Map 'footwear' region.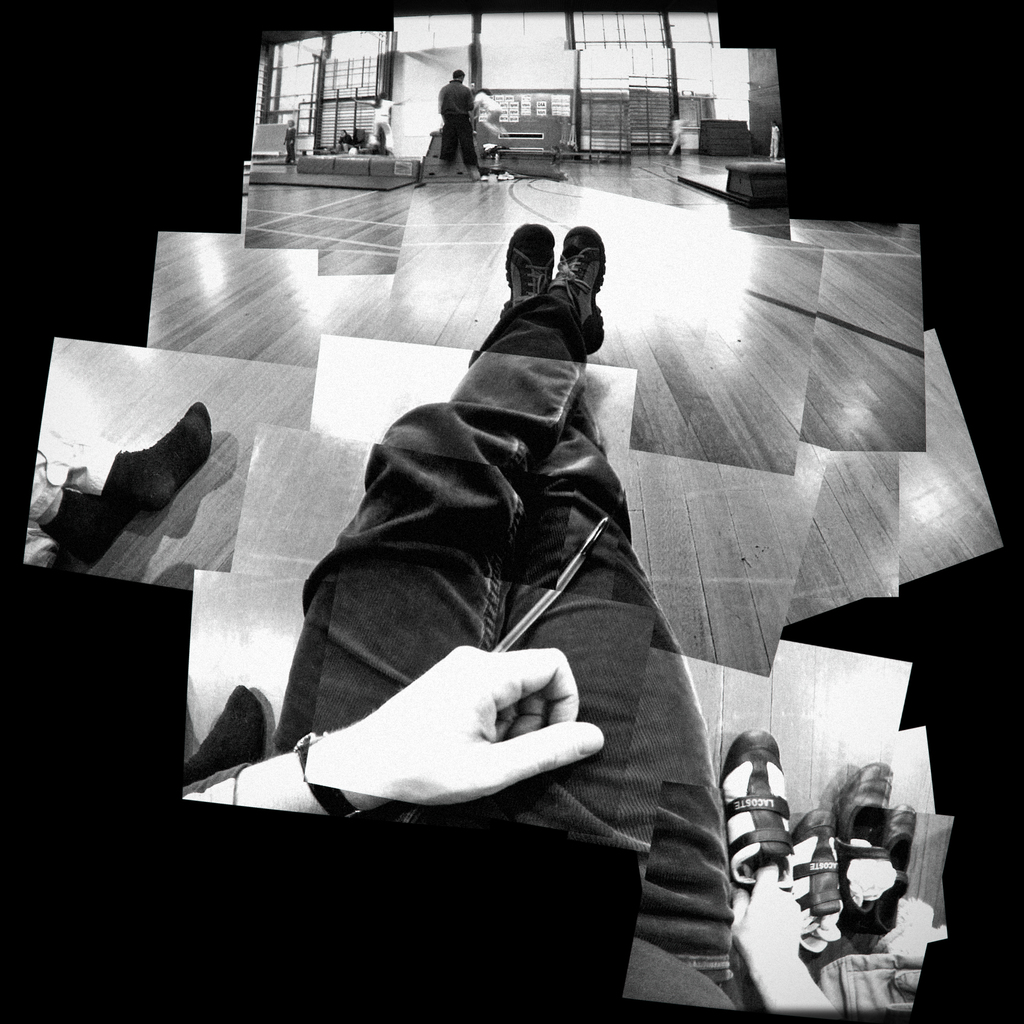
Mapped to (557, 228, 607, 349).
